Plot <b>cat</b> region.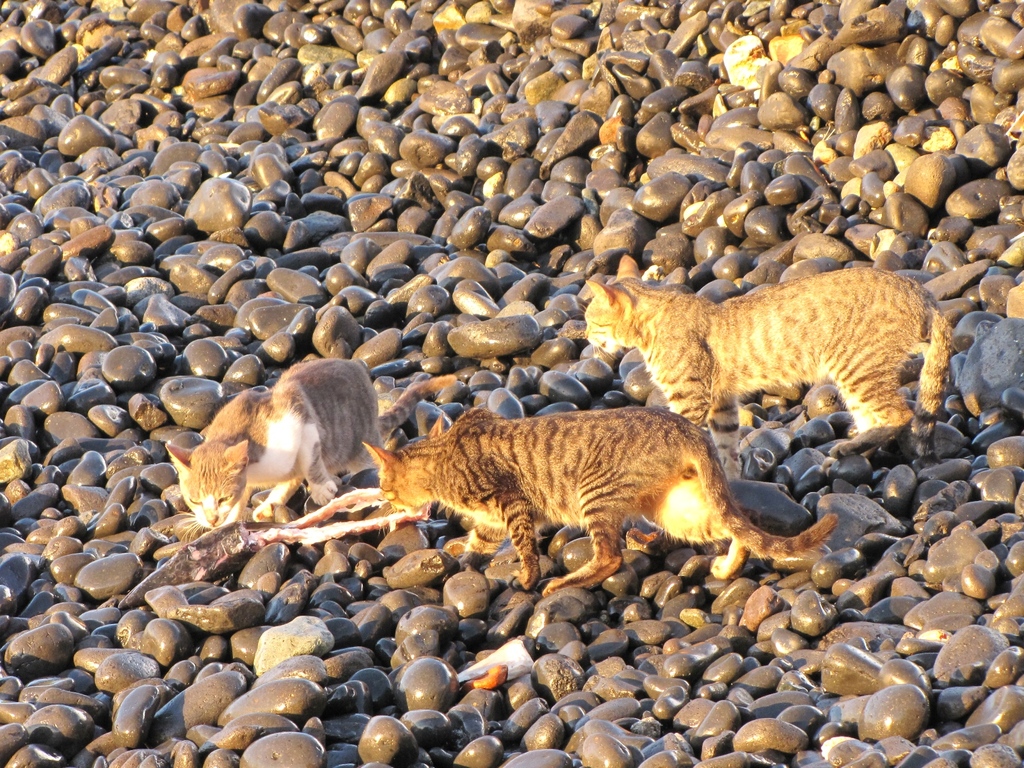
Plotted at 364:403:838:590.
